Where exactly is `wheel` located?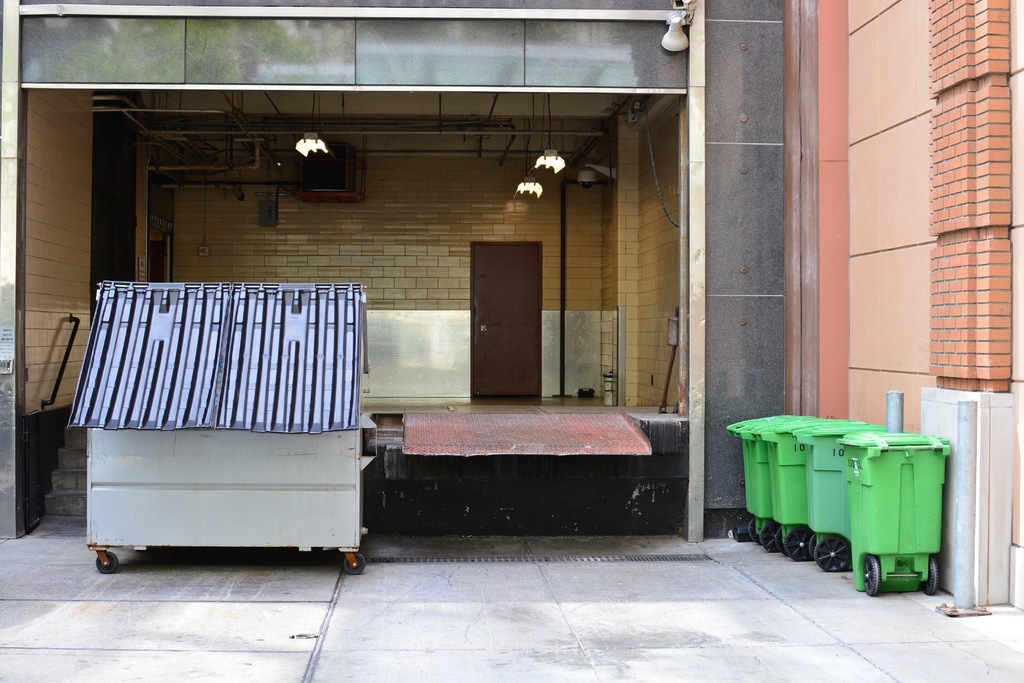
Its bounding box is bbox=[748, 518, 758, 541].
